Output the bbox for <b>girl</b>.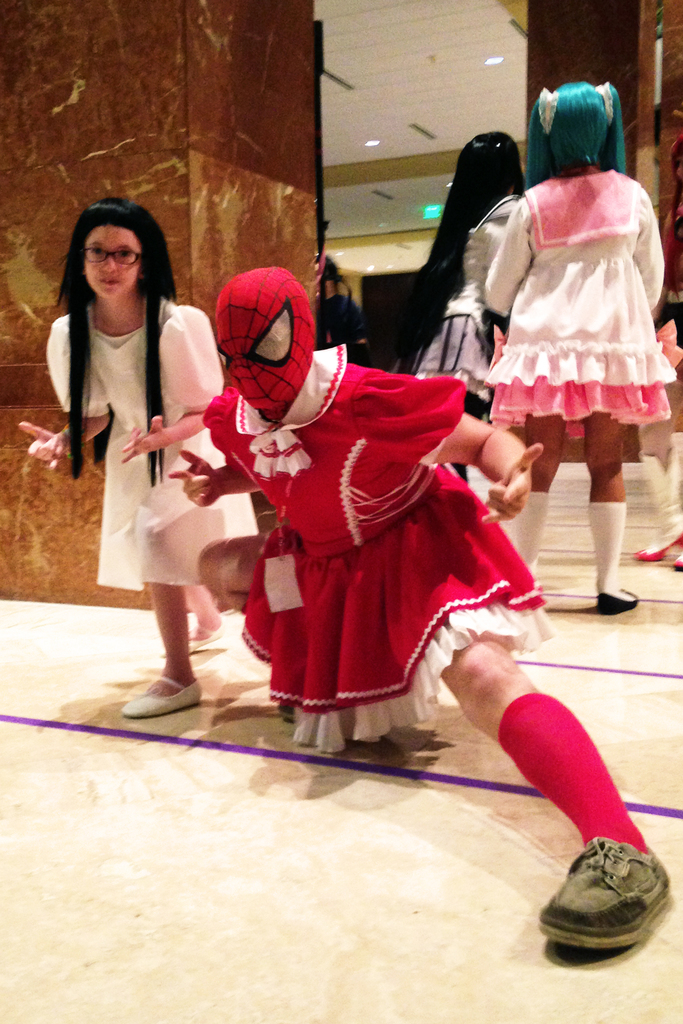
<box>382,132,531,488</box>.
